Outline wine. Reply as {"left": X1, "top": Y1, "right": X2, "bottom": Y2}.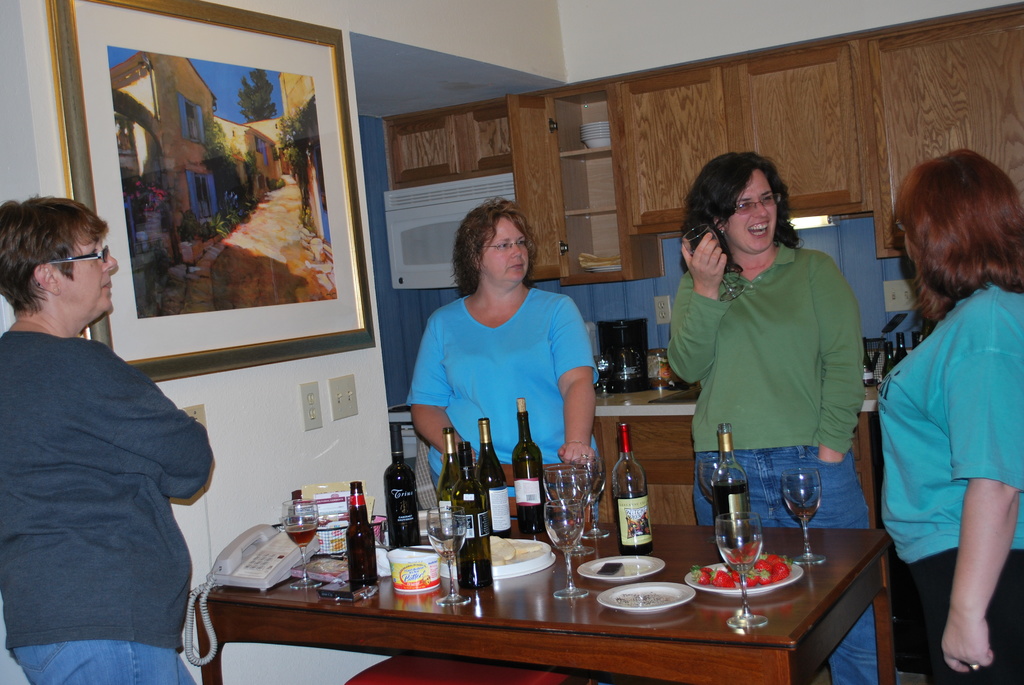
{"left": 284, "top": 519, "right": 314, "bottom": 552}.
